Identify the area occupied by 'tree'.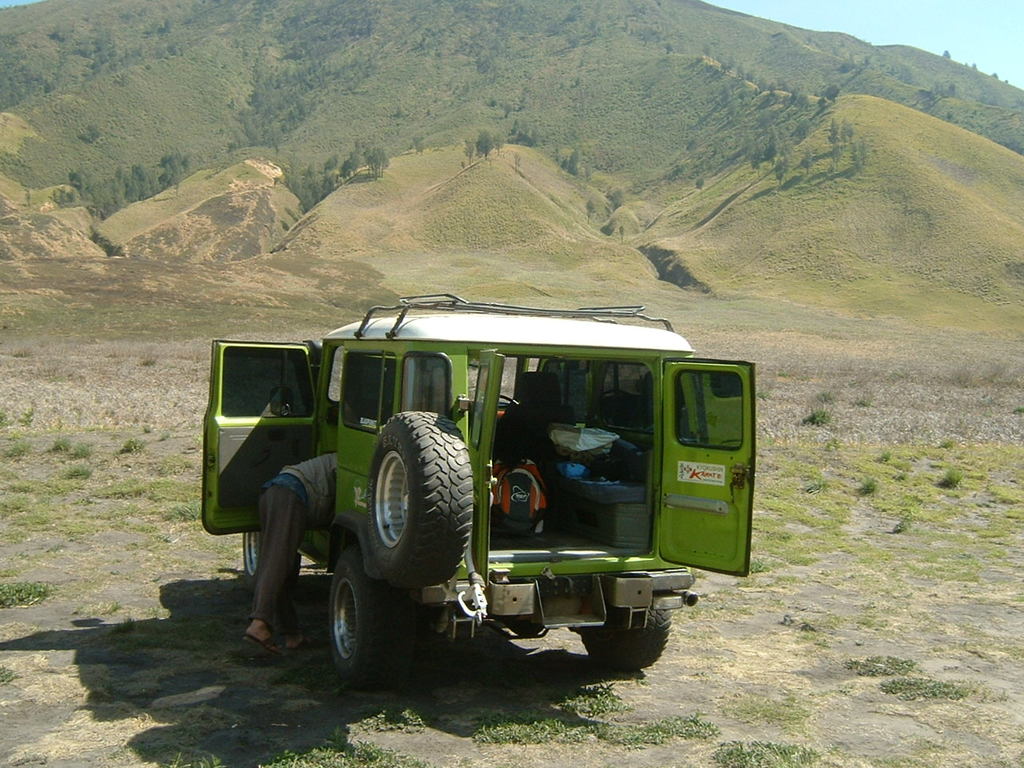
Area: left=841, top=119, right=861, bottom=168.
